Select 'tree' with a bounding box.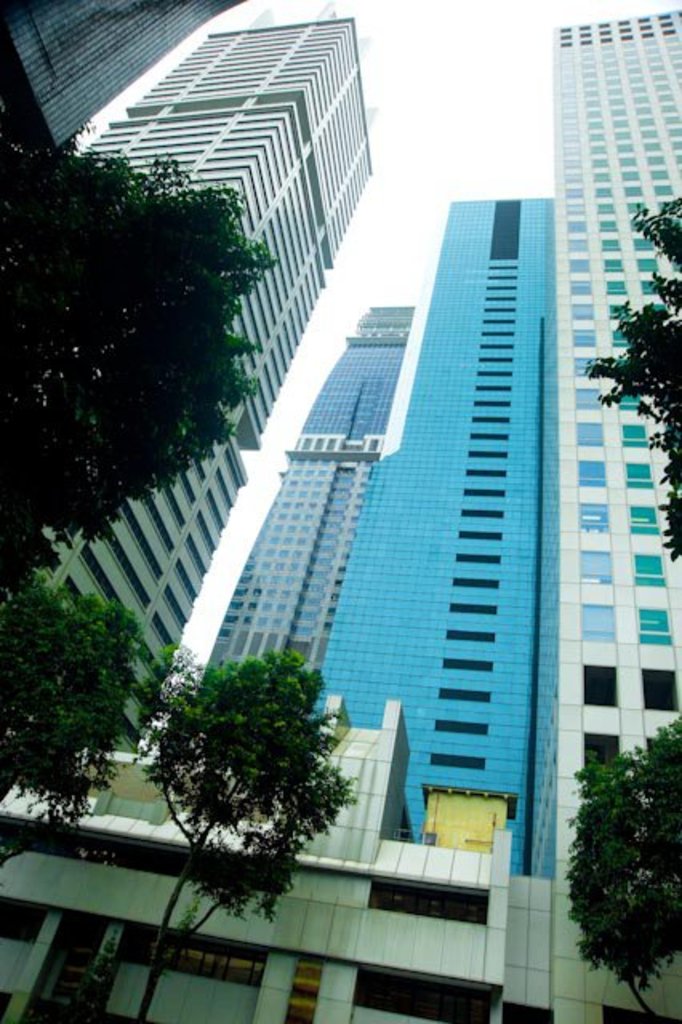
box(567, 725, 676, 1003).
